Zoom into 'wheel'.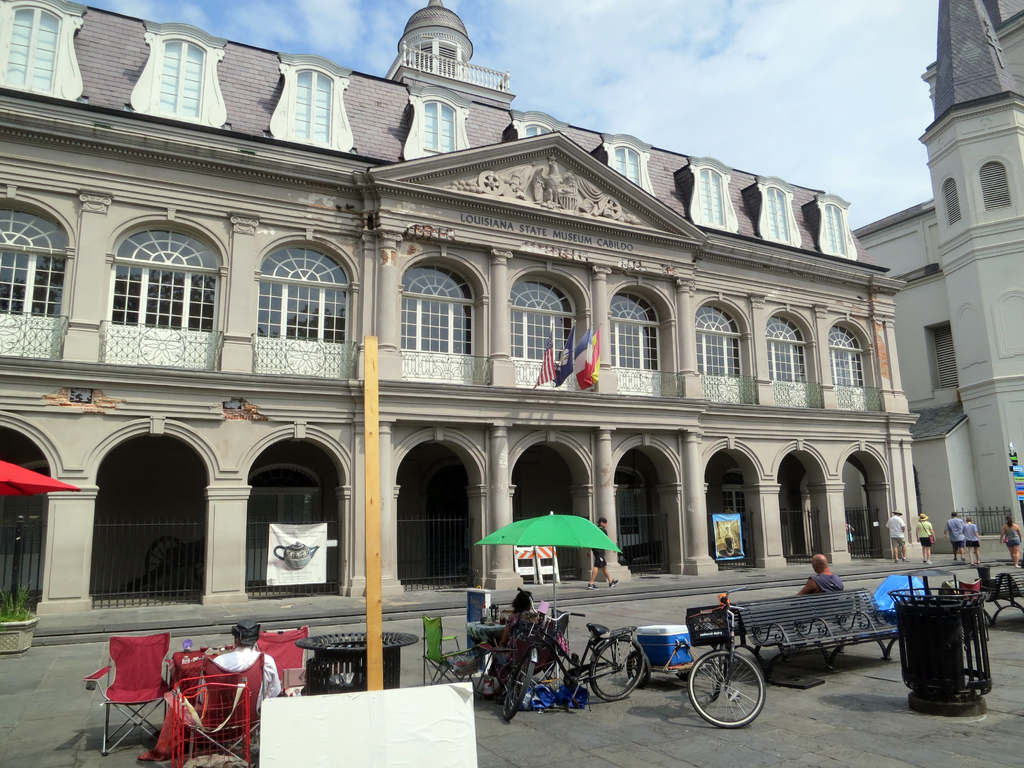
Zoom target: select_region(705, 654, 772, 734).
